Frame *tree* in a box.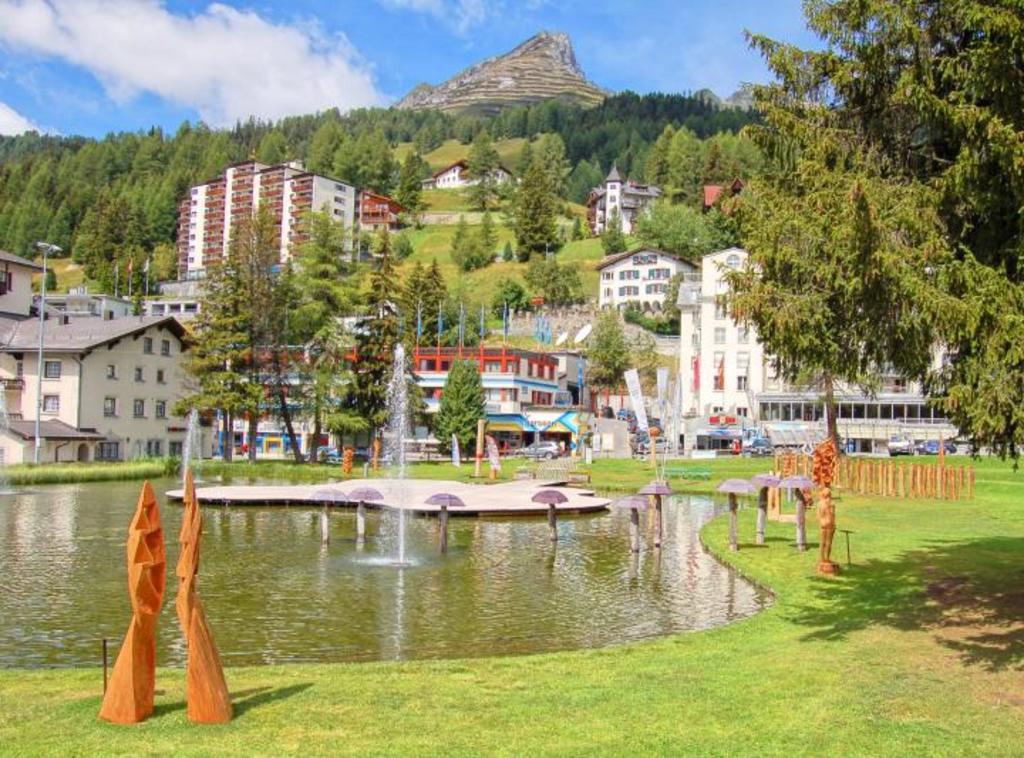
crop(658, 270, 686, 333).
